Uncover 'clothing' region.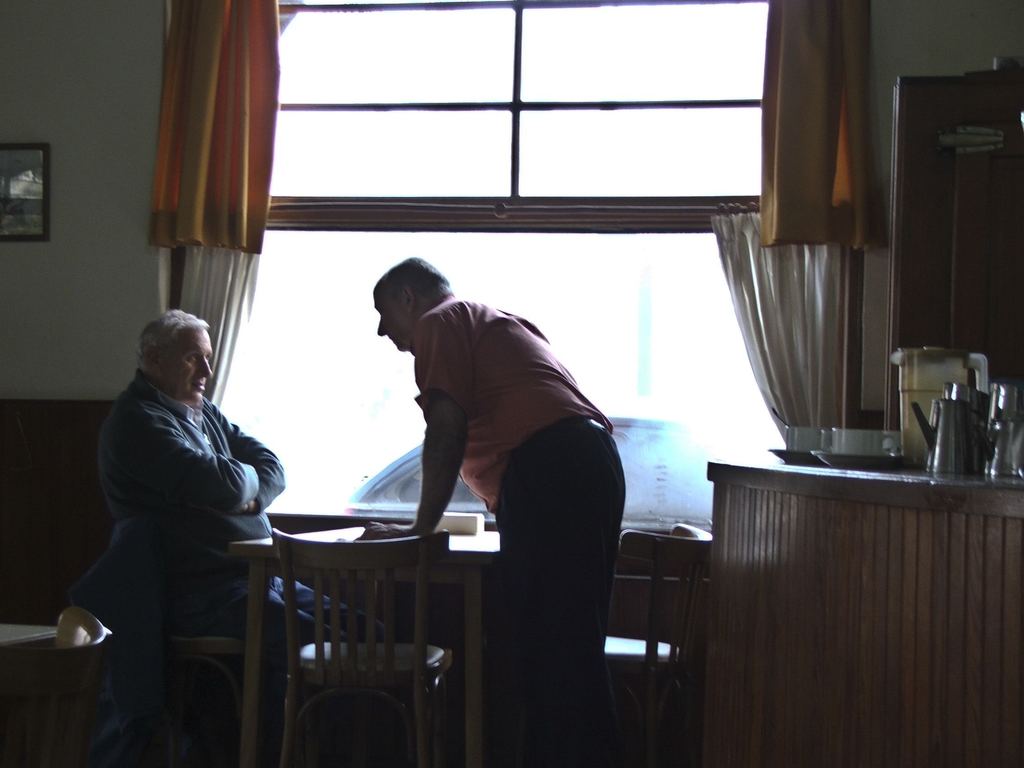
Uncovered: Rect(88, 362, 363, 667).
